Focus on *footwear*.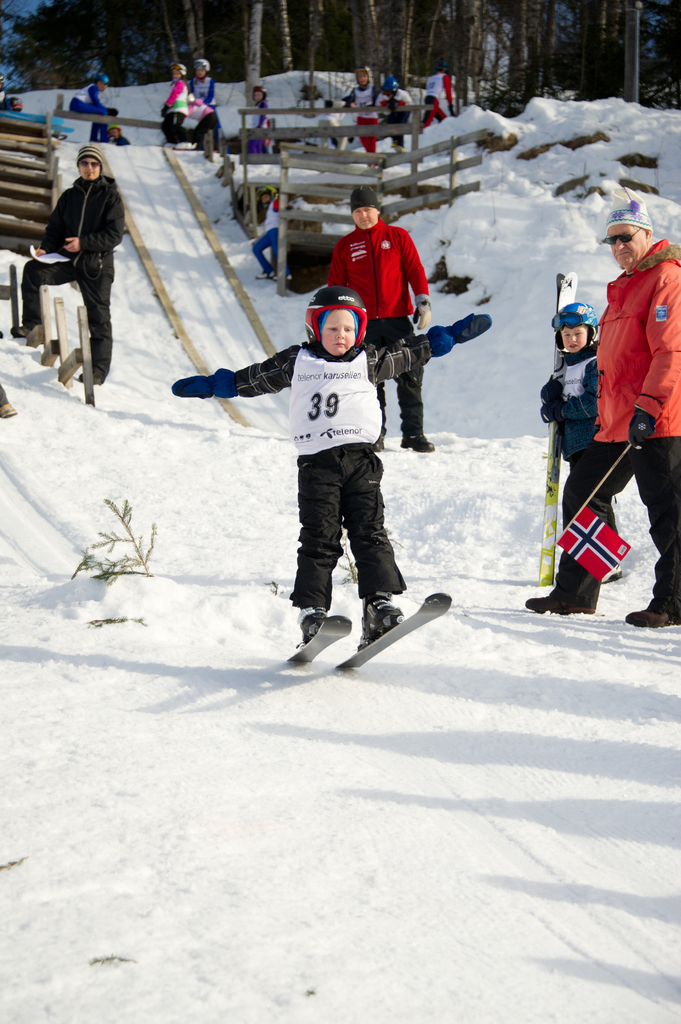
Focused at <box>516,593,584,619</box>.
